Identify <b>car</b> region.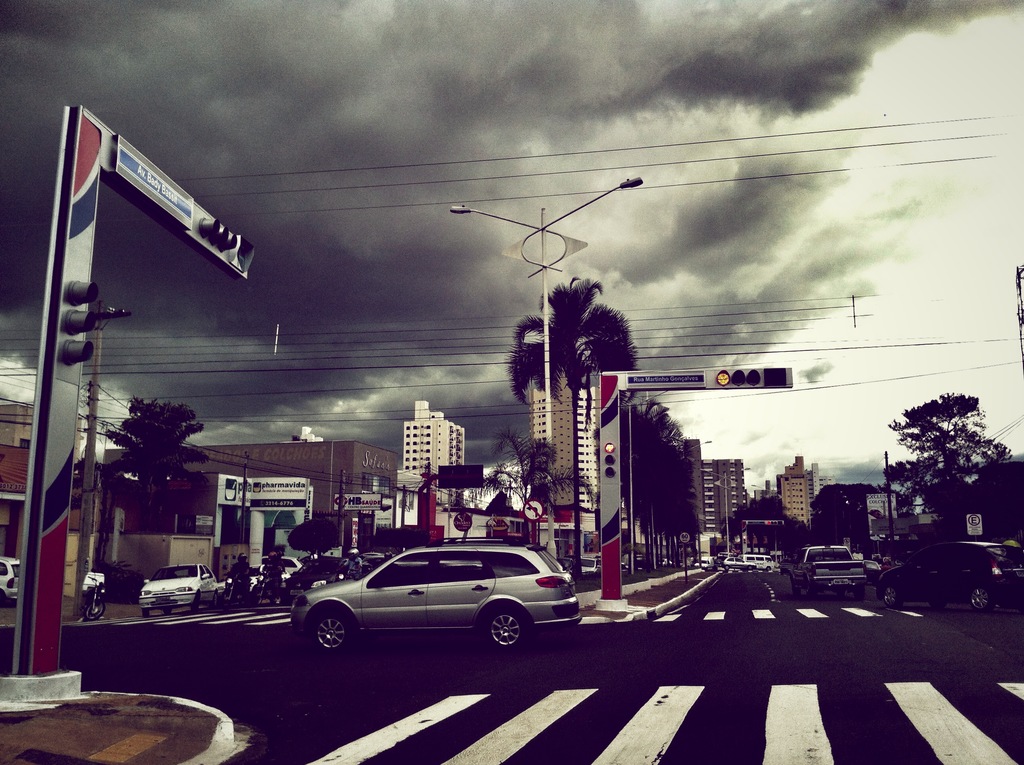
Region: (143,561,214,615).
